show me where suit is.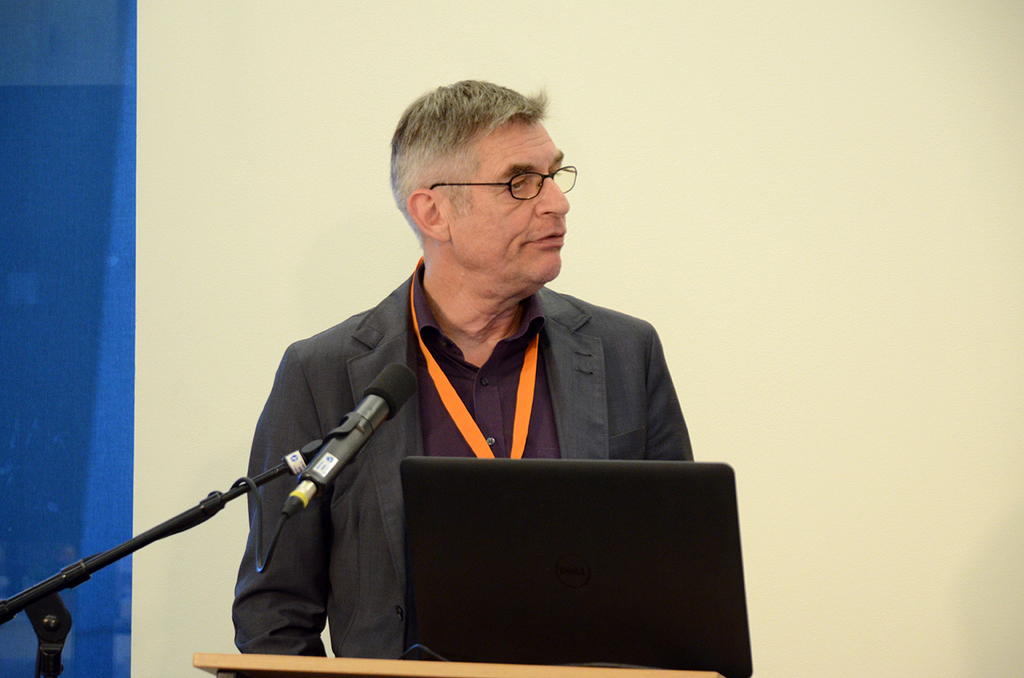
suit is at [left=228, top=258, right=696, bottom=660].
